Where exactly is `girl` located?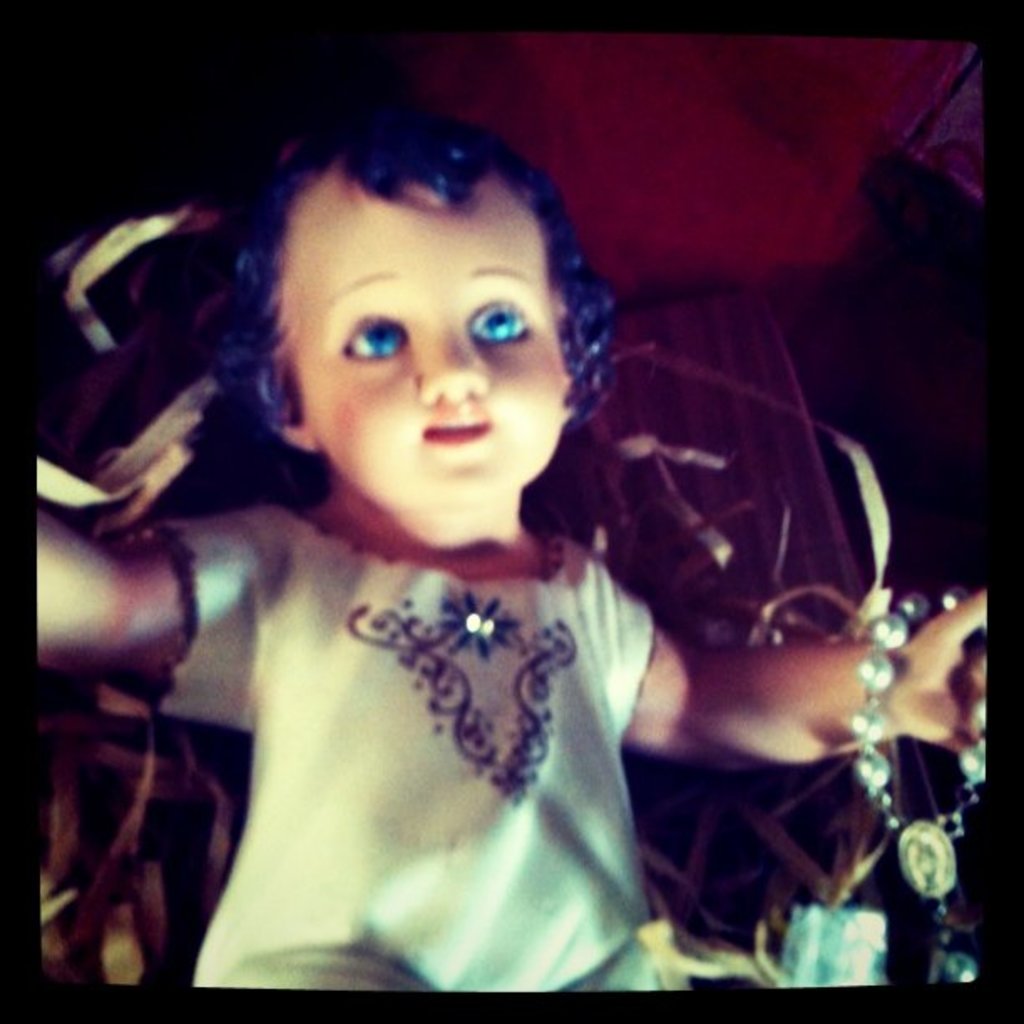
Its bounding box is left=38, top=99, right=989, bottom=991.
